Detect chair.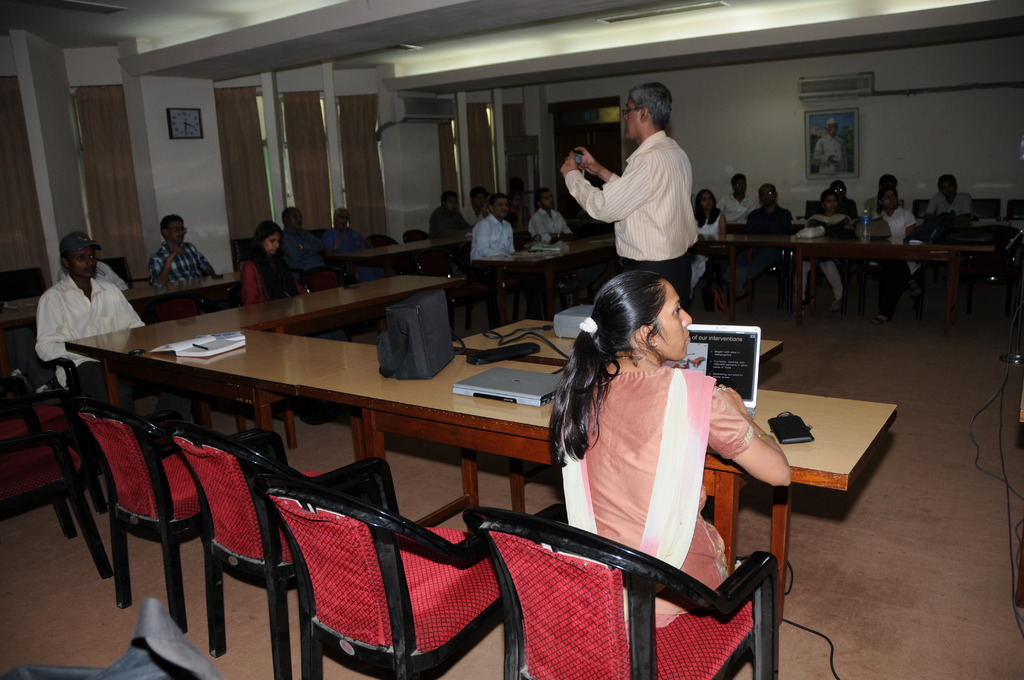
Detected at locate(0, 263, 49, 366).
